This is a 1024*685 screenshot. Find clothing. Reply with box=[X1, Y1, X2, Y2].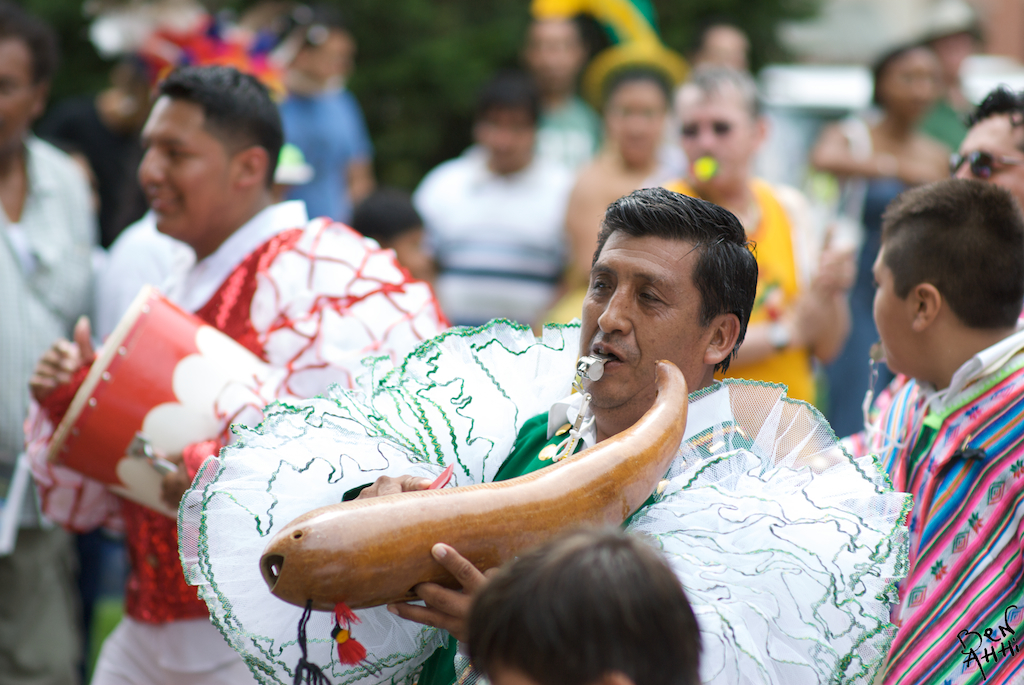
box=[18, 196, 453, 684].
